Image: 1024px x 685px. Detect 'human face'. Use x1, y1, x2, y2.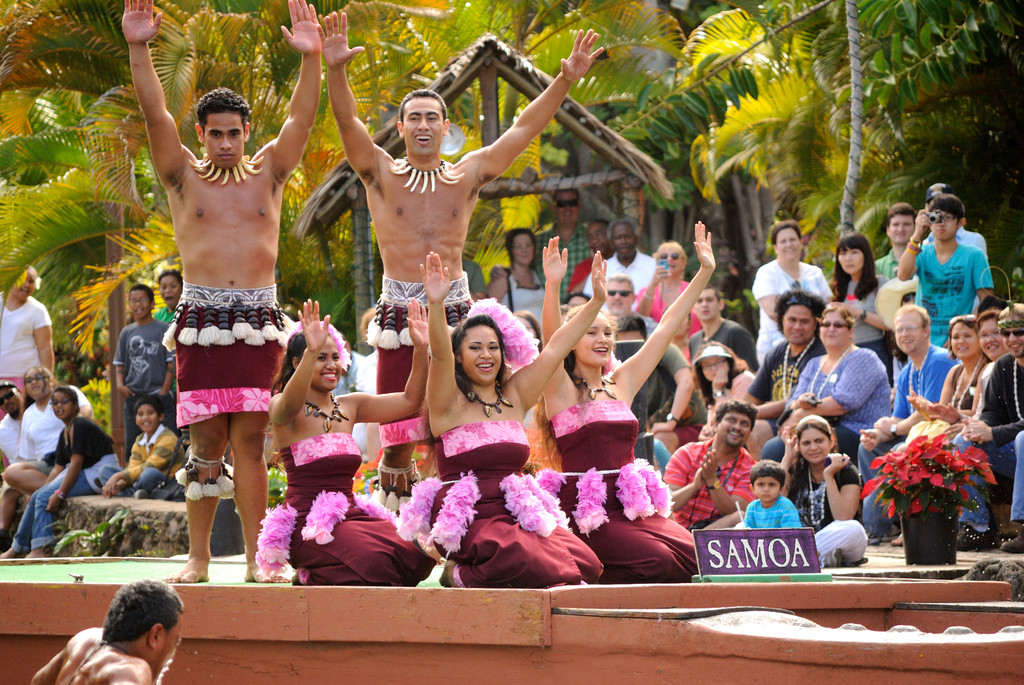
570, 293, 584, 306.
